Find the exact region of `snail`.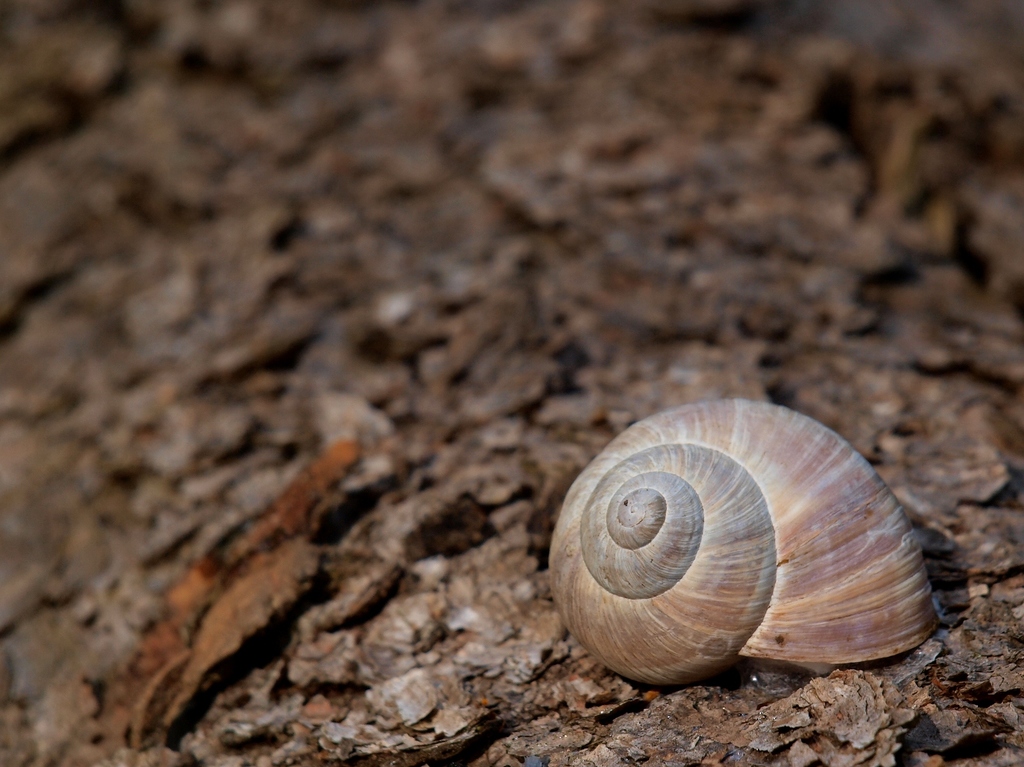
Exact region: bbox=[545, 395, 943, 695].
